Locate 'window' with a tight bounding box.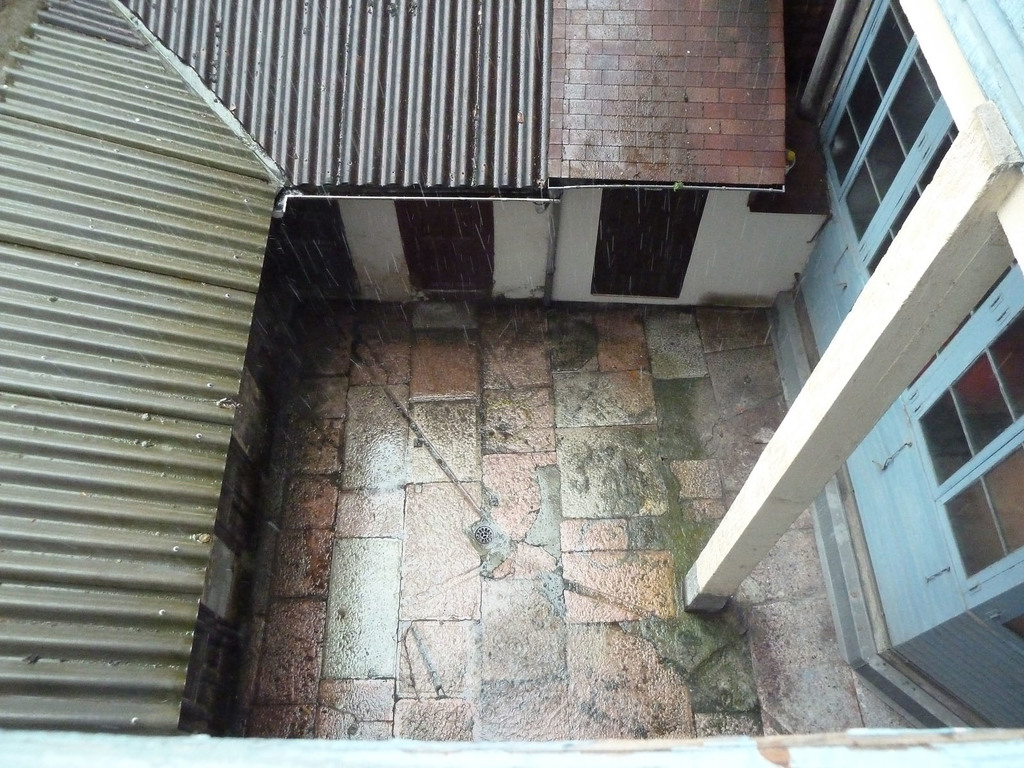
{"x1": 815, "y1": 12, "x2": 960, "y2": 253}.
